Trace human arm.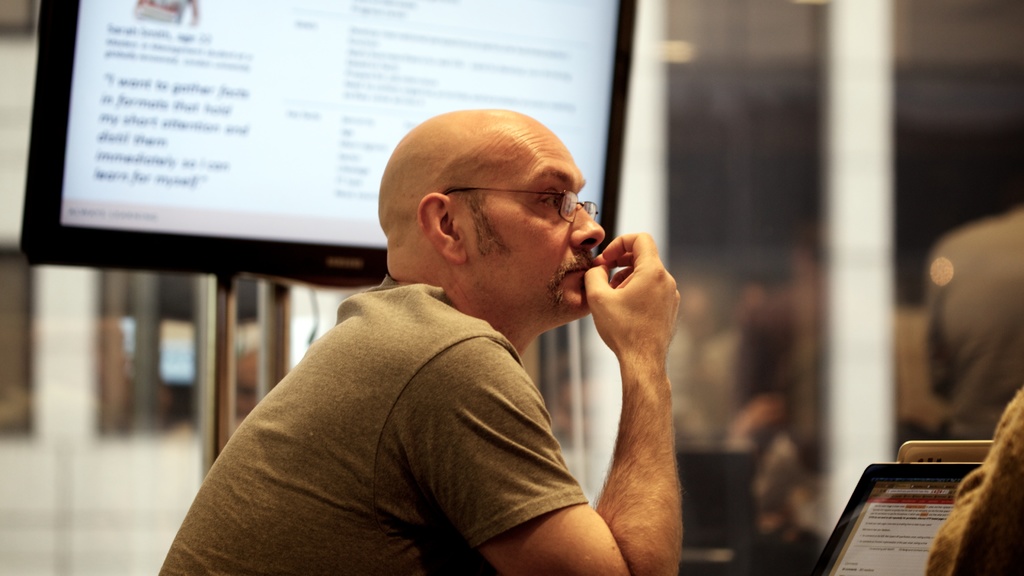
Traced to (x1=920, y1=220, x2=962, y2=442).
